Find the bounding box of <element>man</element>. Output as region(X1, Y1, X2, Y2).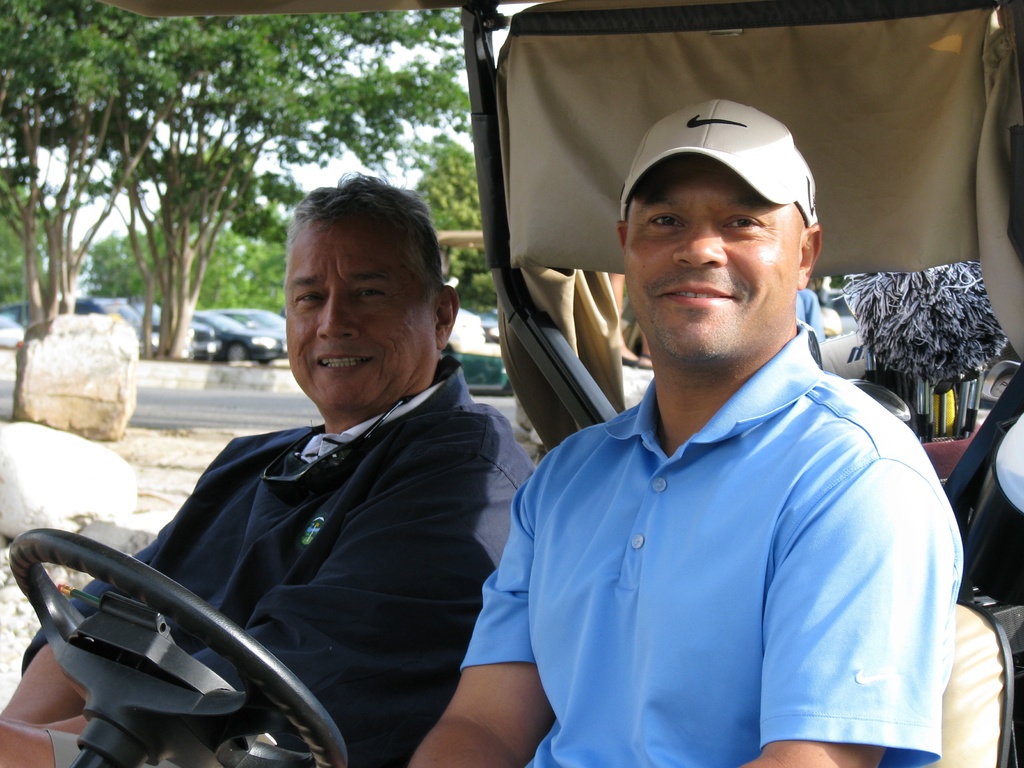
region(466, 99, 956, 758).
